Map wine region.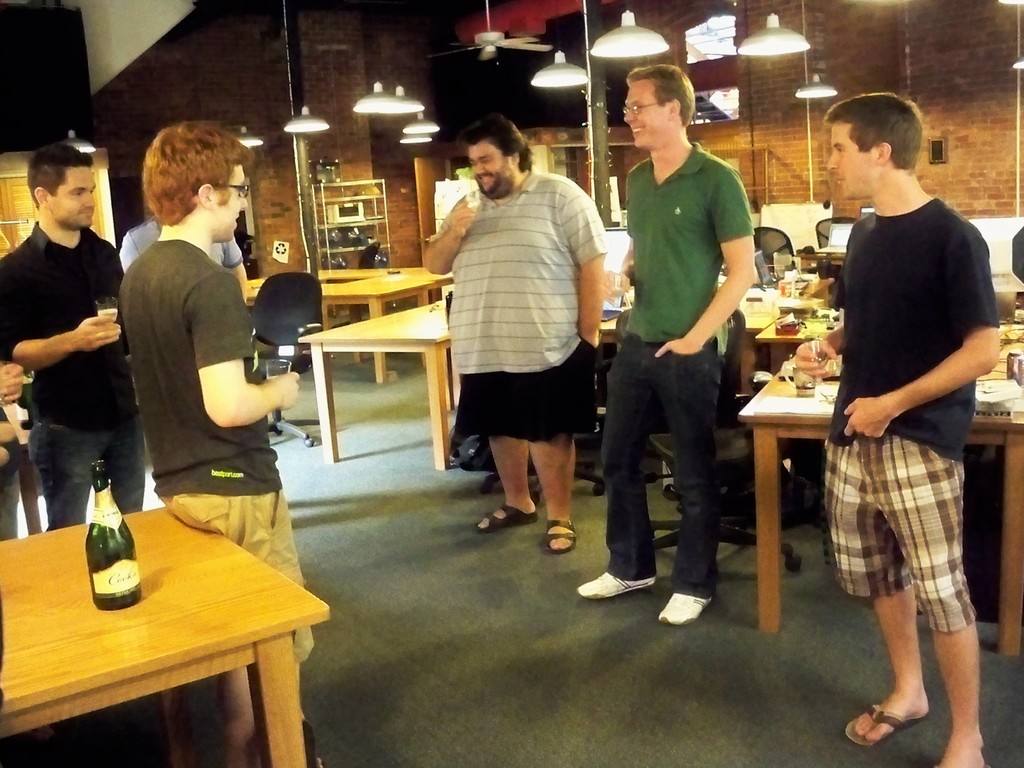
Mapped to BBox(86, 454, 142, 617).
